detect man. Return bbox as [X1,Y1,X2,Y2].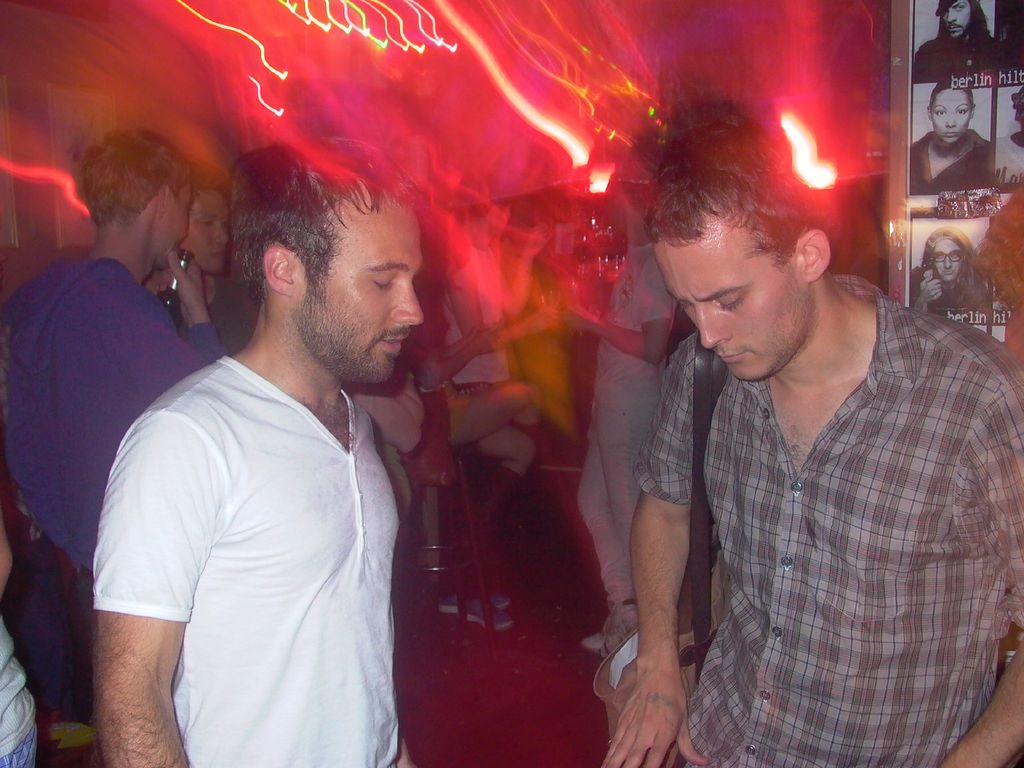
[0,135,228,610].
